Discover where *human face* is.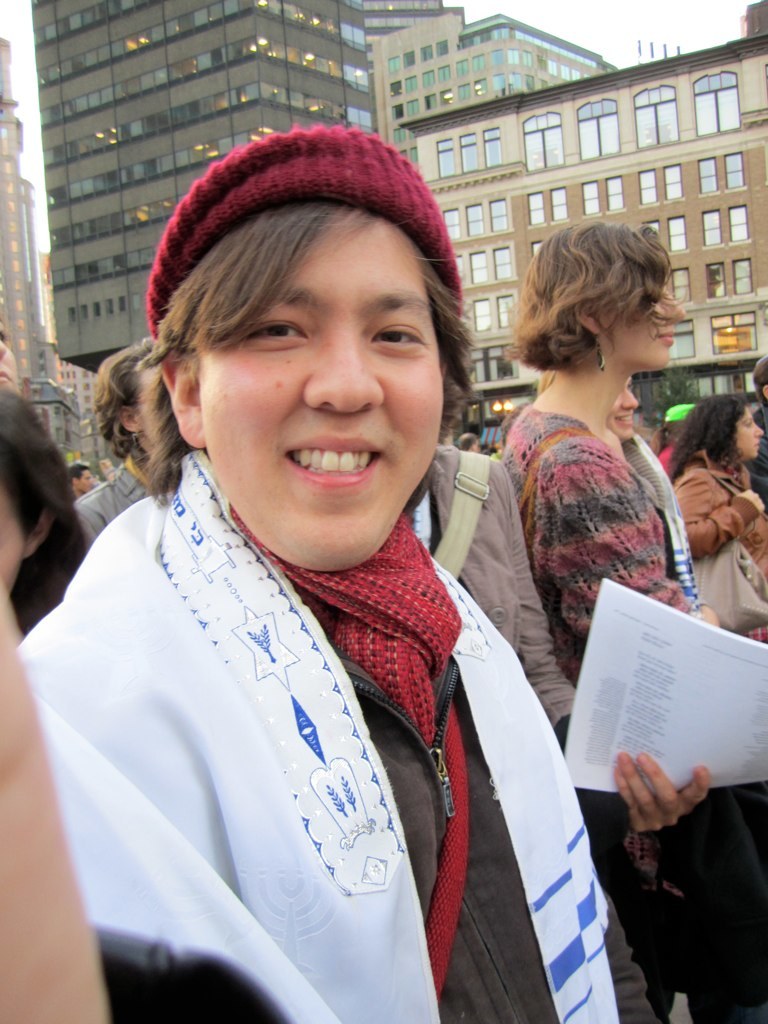
Discovered at [x1=603, y1=279, x2=692, y2=392].
